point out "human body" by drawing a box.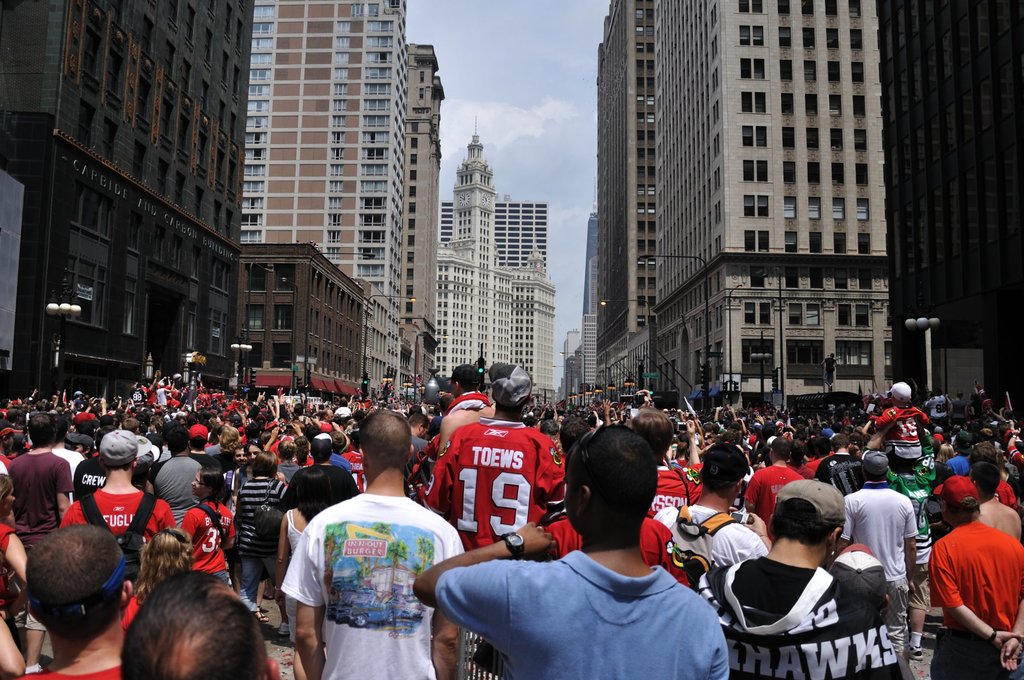
645 437 772 601.
